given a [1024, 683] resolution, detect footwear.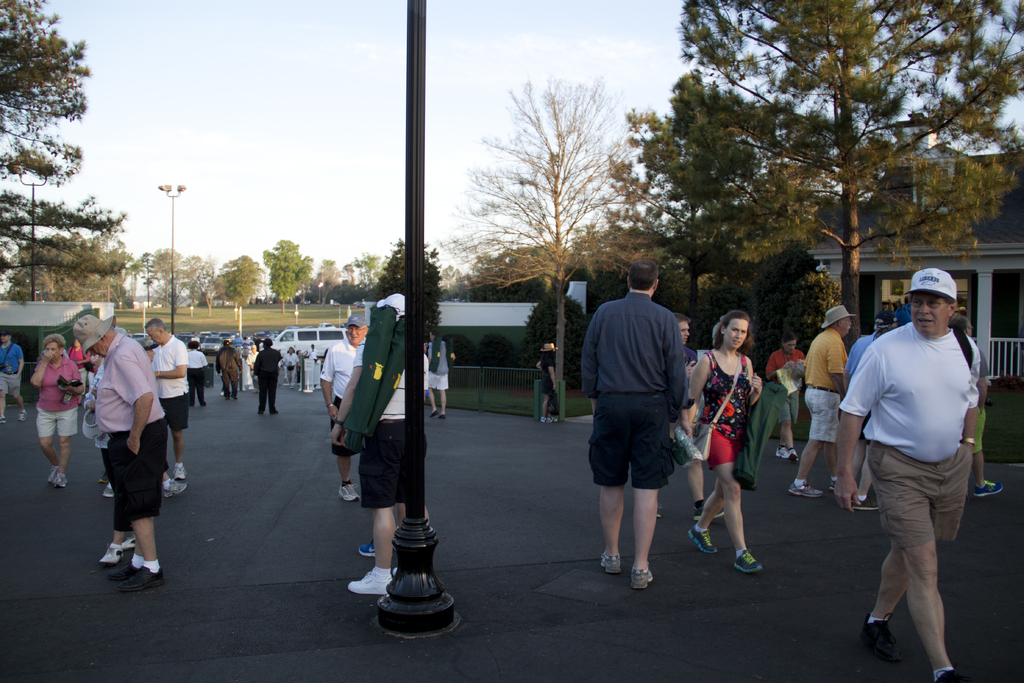
x1=732, y1=549, x2=764, y2=578.
